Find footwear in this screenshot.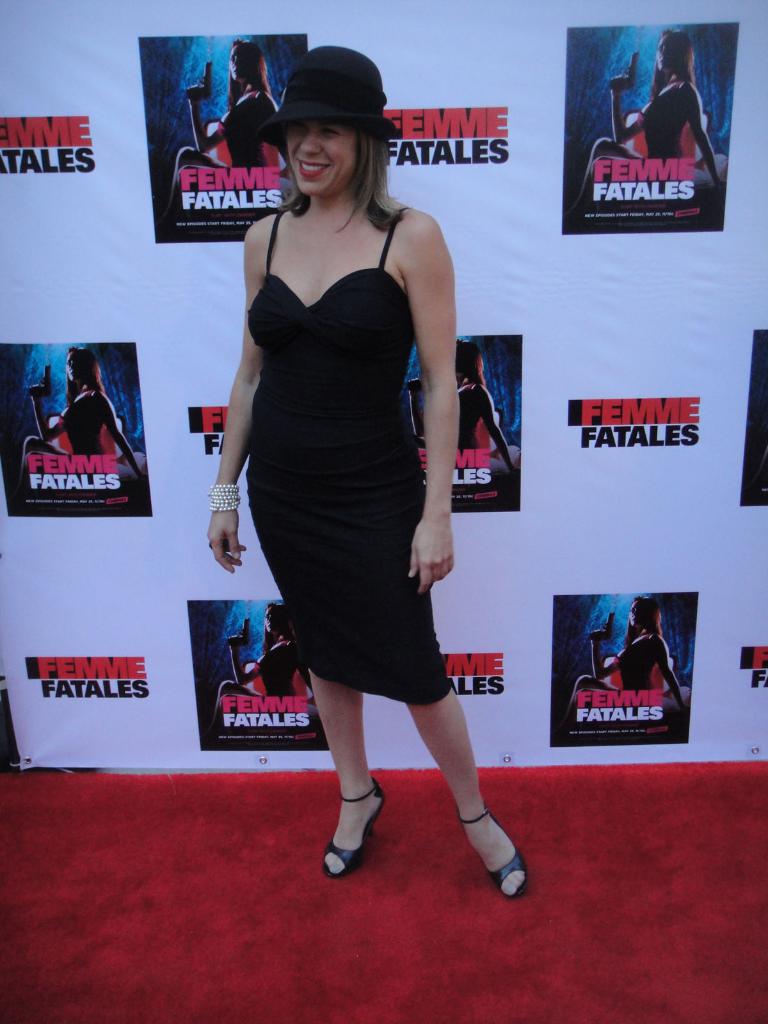
The bounding box for footwear is 460, 801, 530, 893.
